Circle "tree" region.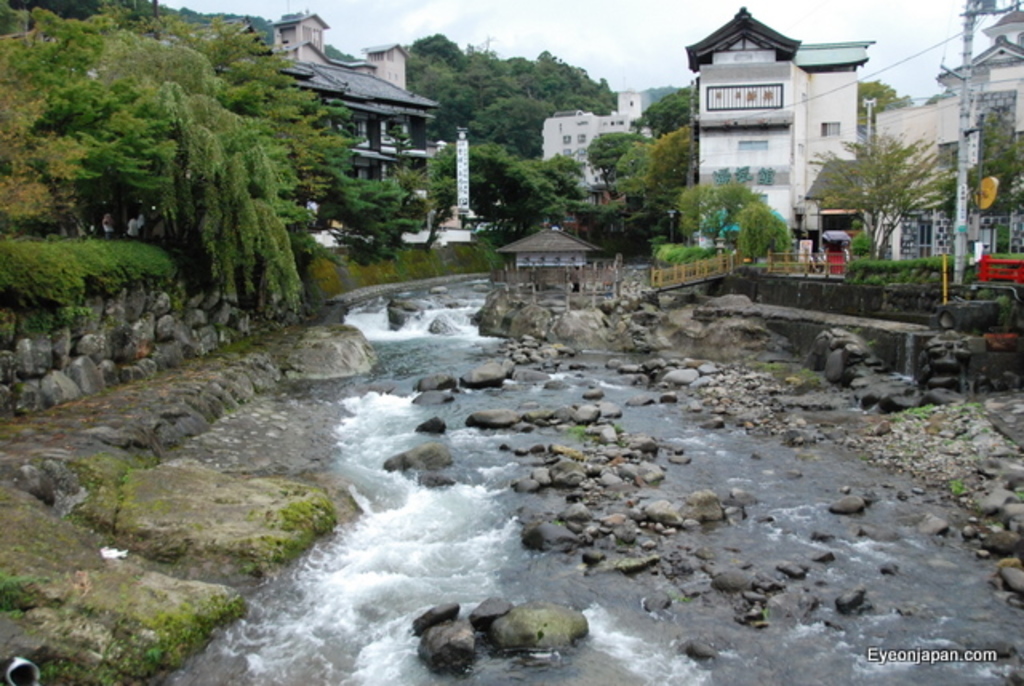
Region: box=[432, 141, 554, 225].
